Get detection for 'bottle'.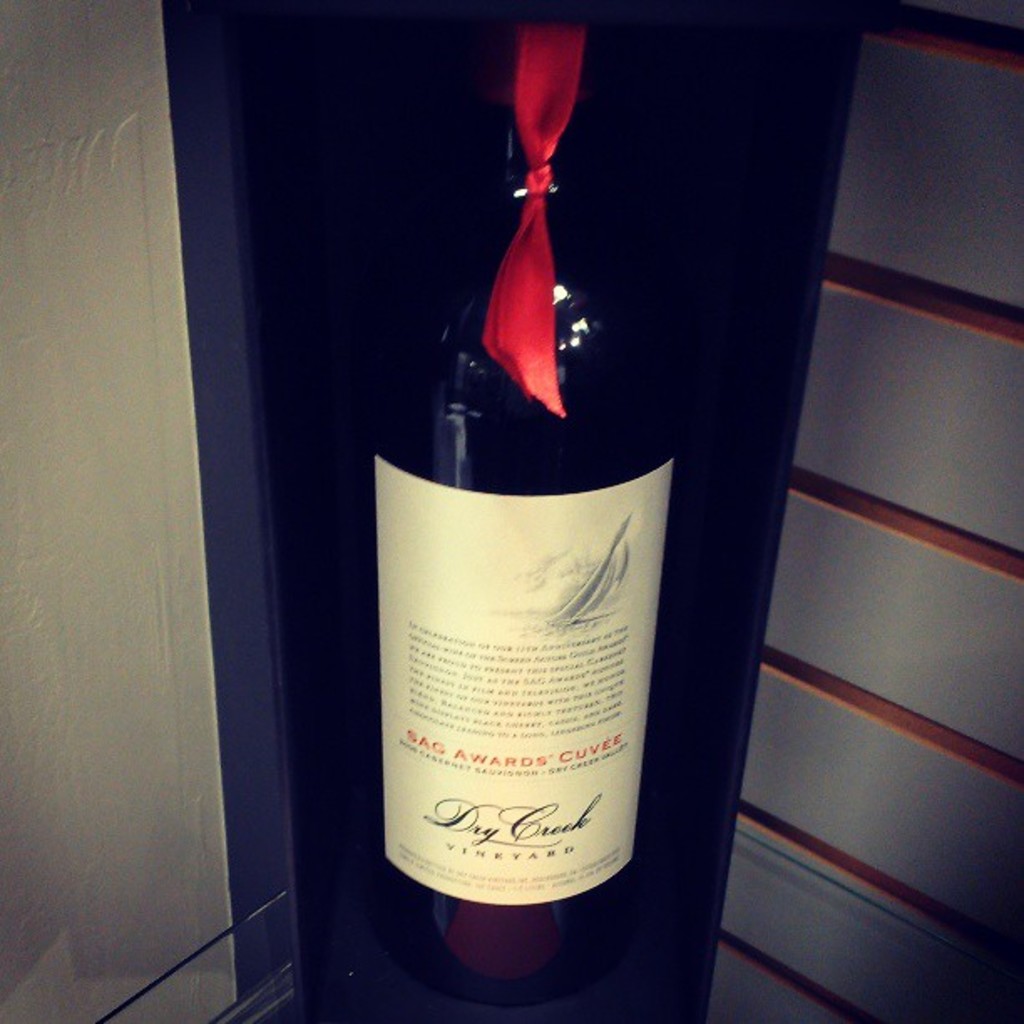
Detection: 353, 80, 701, 1022.
